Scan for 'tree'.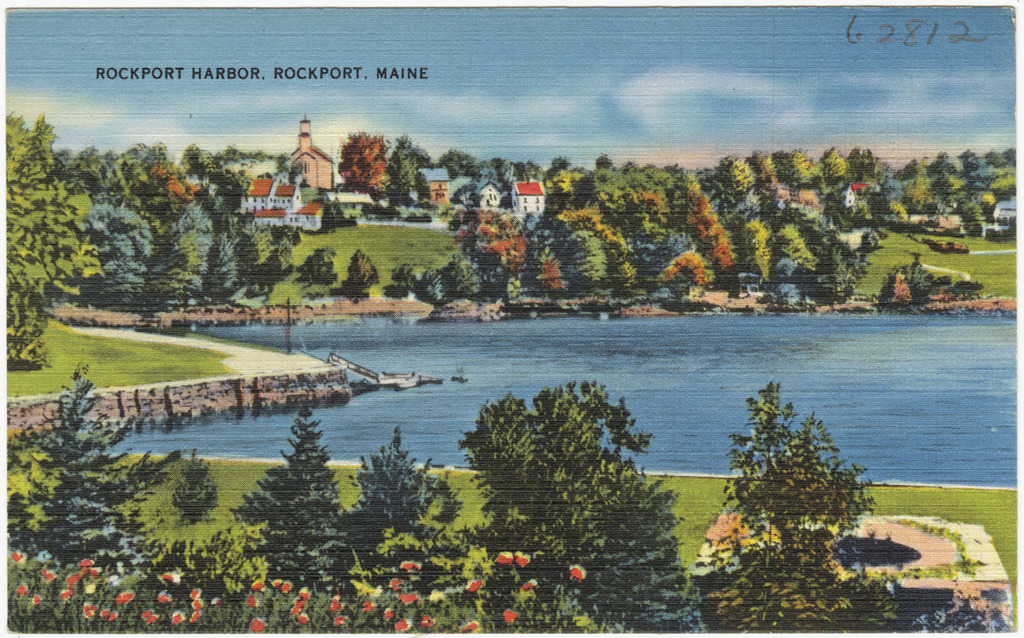
Scan result: bbox(333, 426, 451, 589).
